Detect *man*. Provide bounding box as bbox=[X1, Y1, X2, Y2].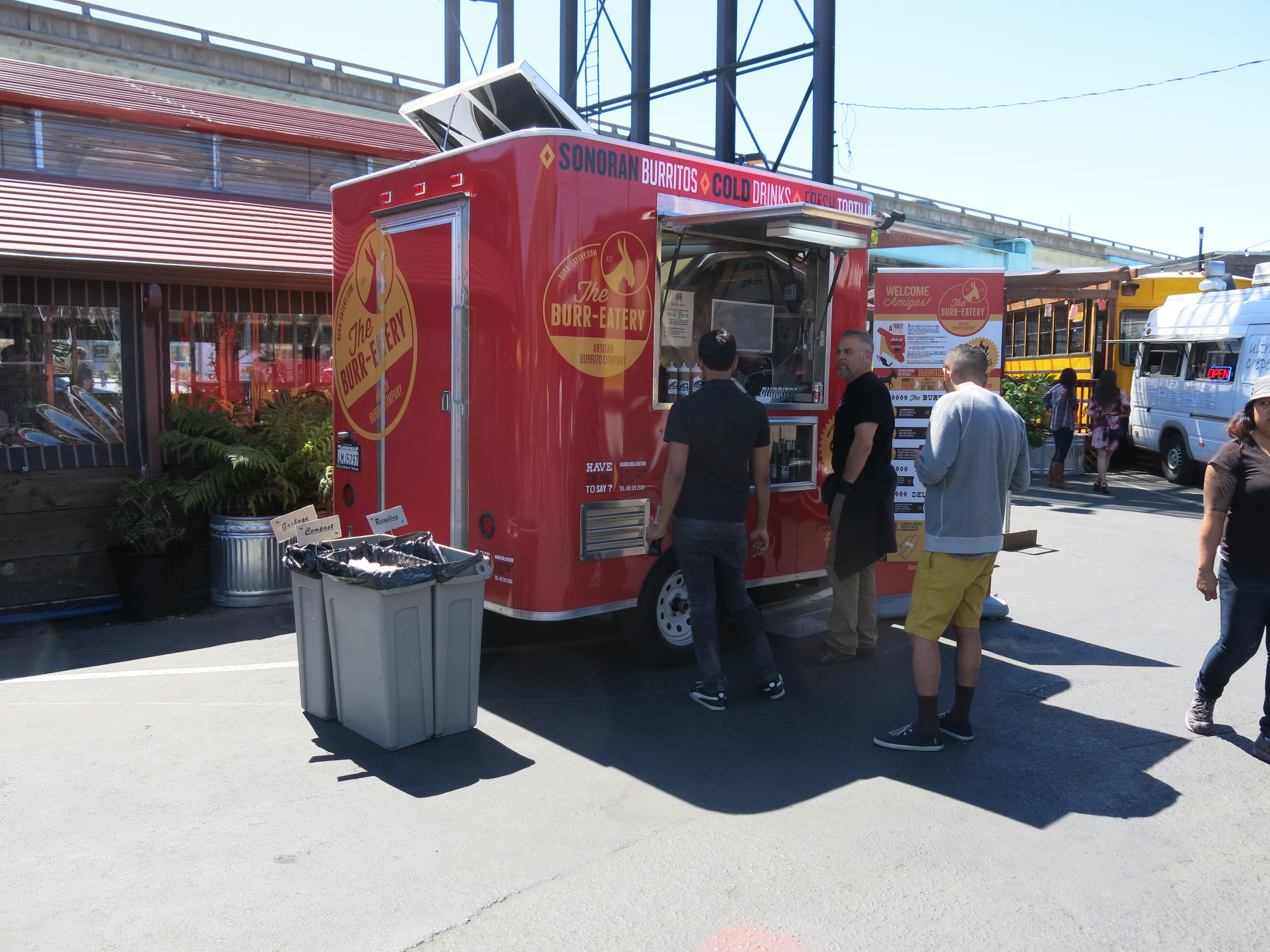
bbox=[255, 103, 290, 211].
